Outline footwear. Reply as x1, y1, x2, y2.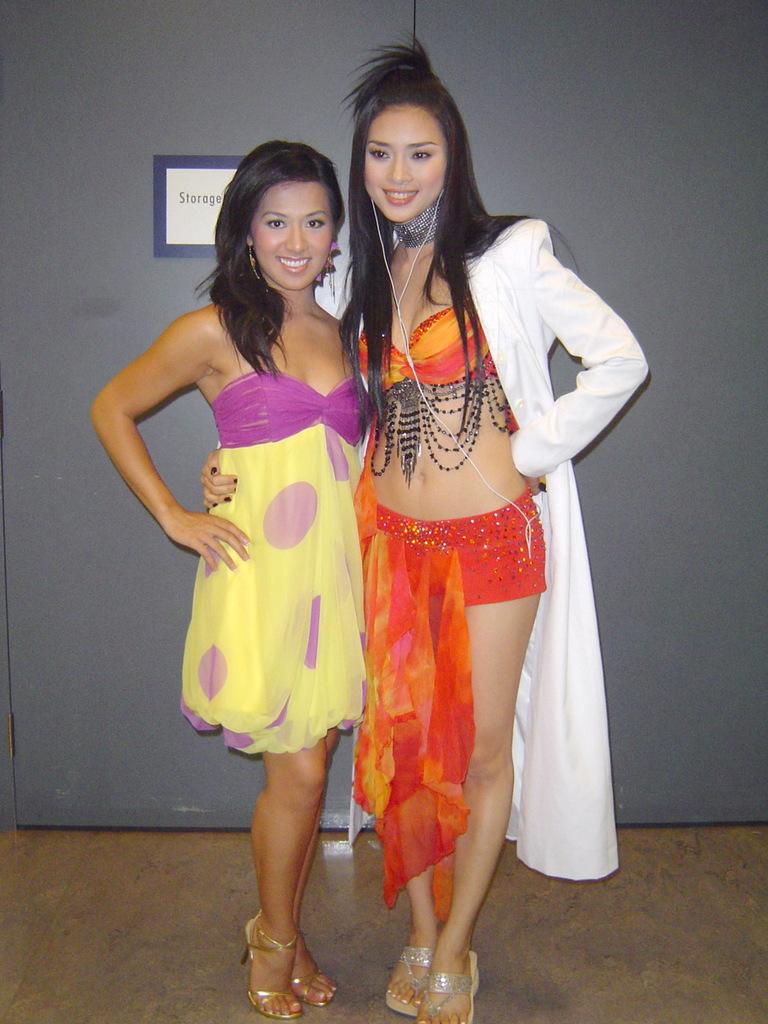
416, 954, 497, 1023.
